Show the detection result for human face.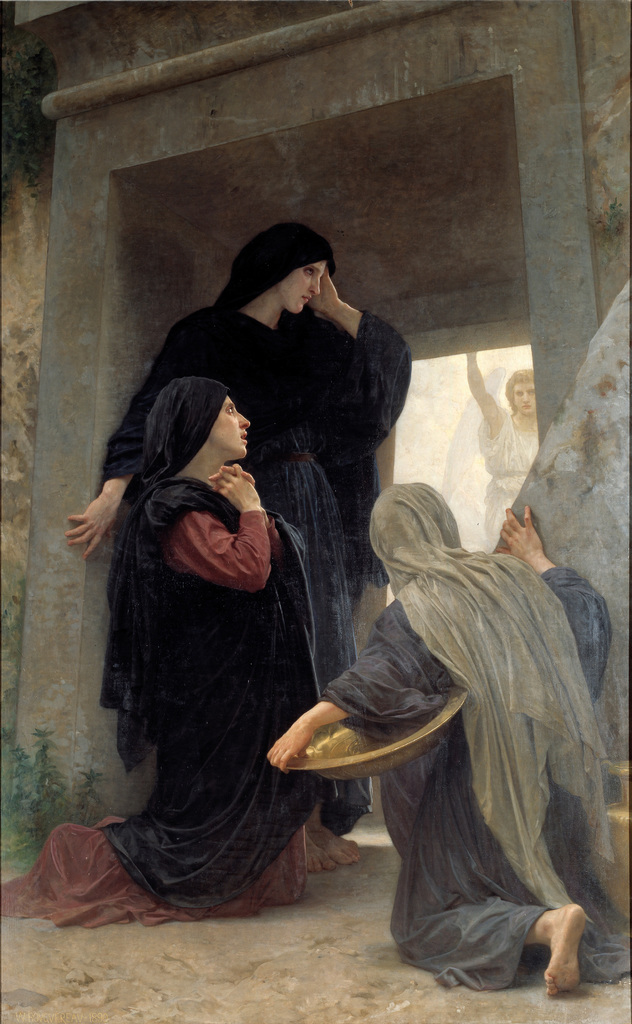
detection(281, 264, 327, 316).
